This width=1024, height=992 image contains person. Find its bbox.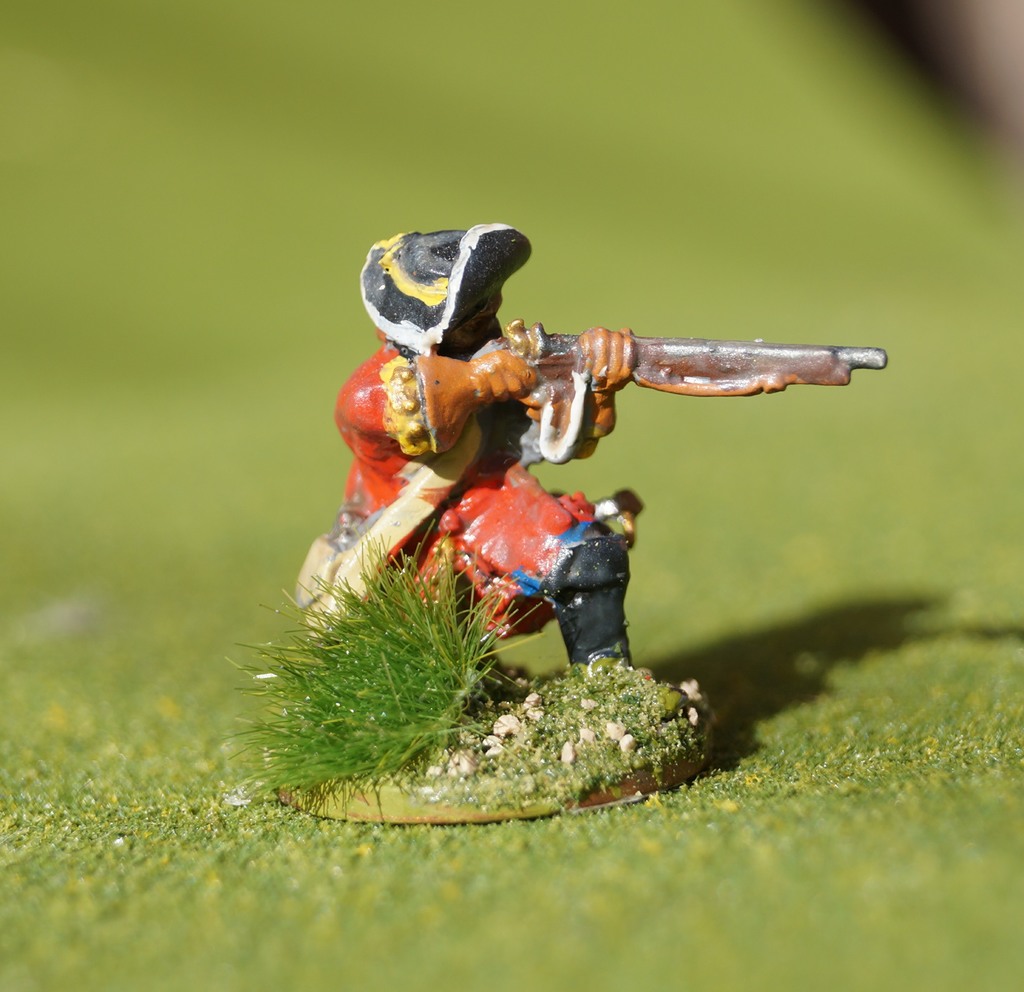
Rect(333, 223, 637, 682).
